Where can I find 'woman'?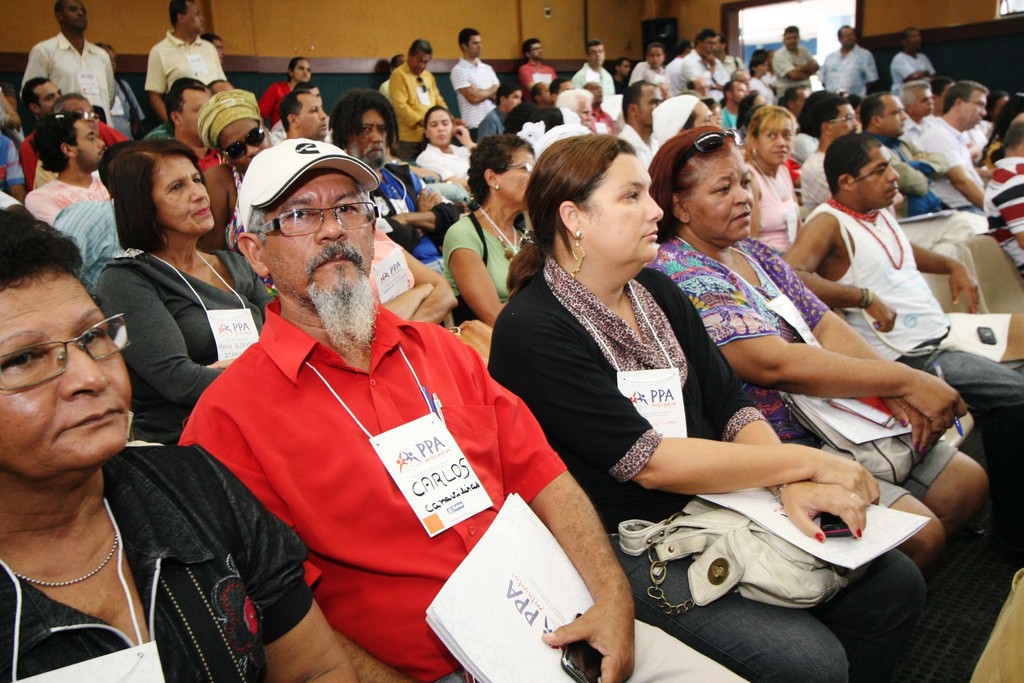
You can find it at 740, 108, 811, 257.
